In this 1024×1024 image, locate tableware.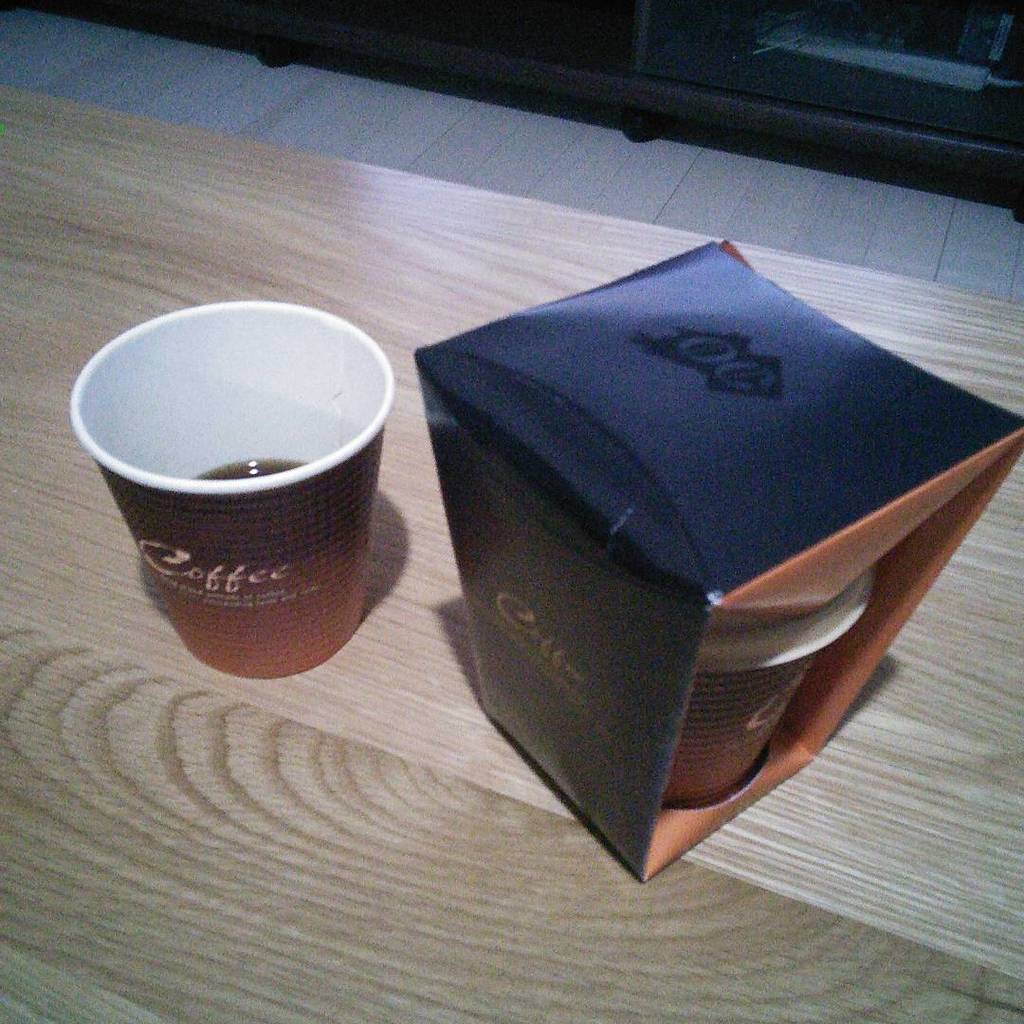
Bounding box: crop(76, 300, 411, 679).
